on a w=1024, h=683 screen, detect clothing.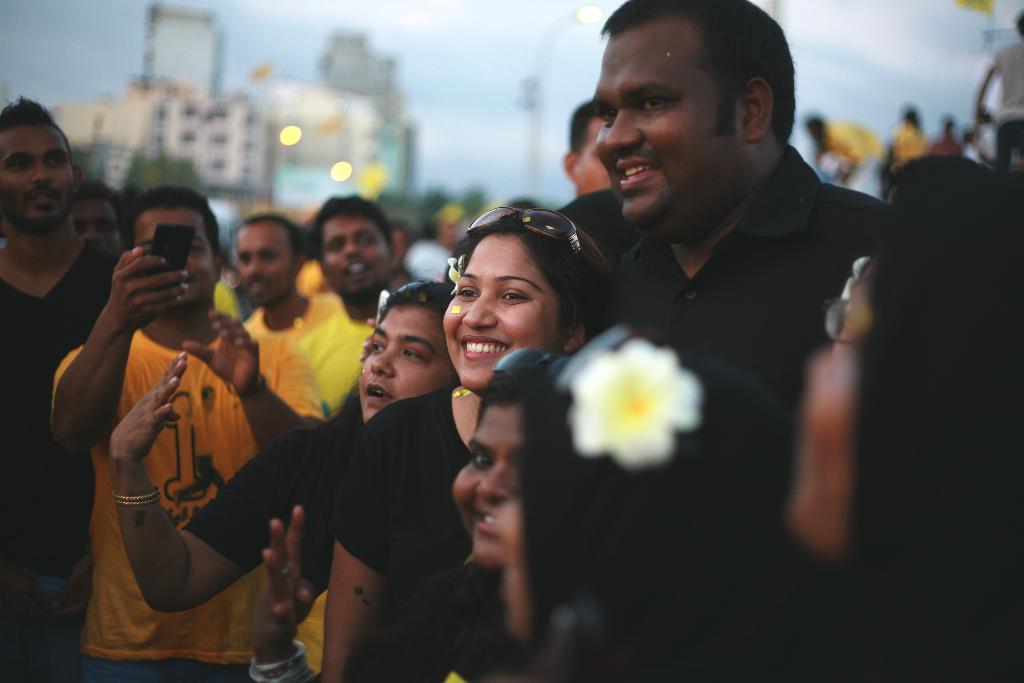
[x1=989, y1=40, x2=1023, y2=126].
